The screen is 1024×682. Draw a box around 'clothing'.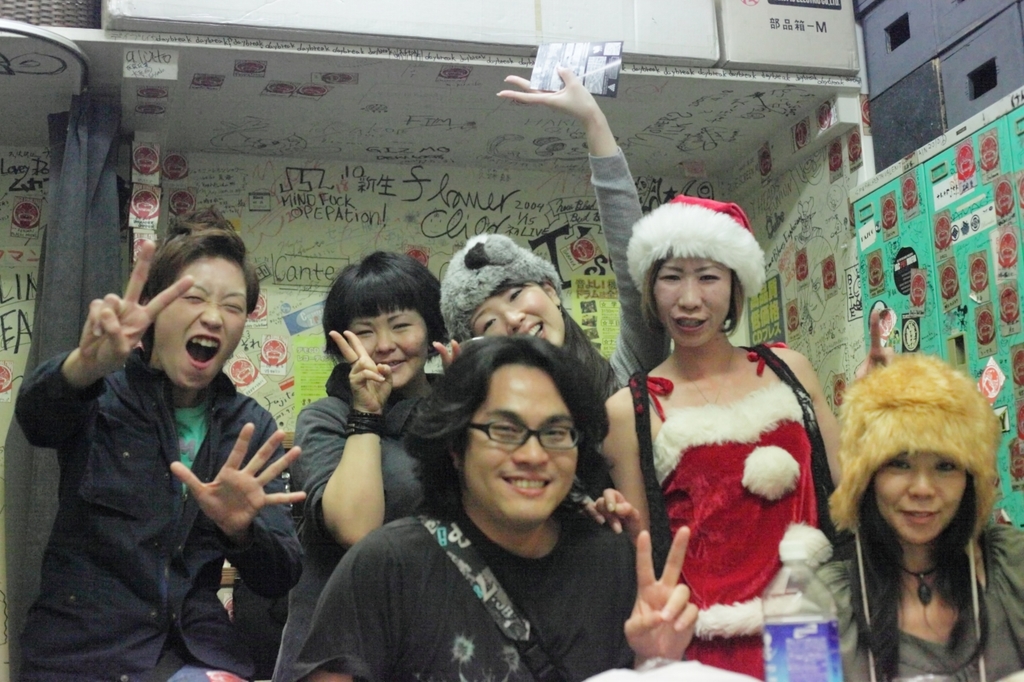
left=816, top=519, right=1023, bottom=681.
